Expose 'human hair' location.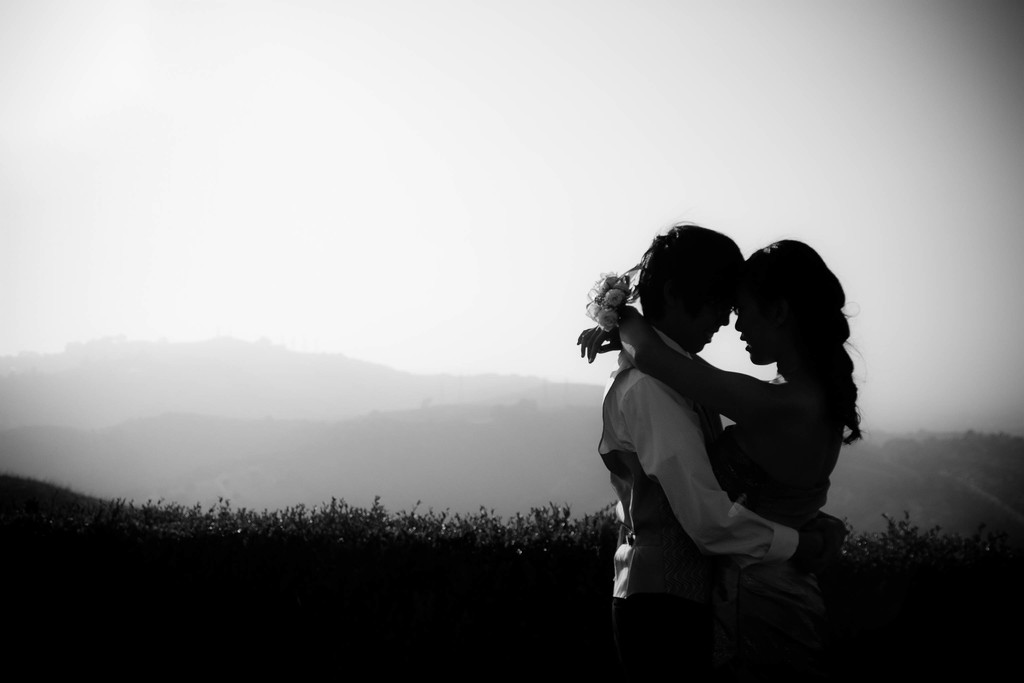
Exposed at [left=737, top=233, right=862, bottom=422].
